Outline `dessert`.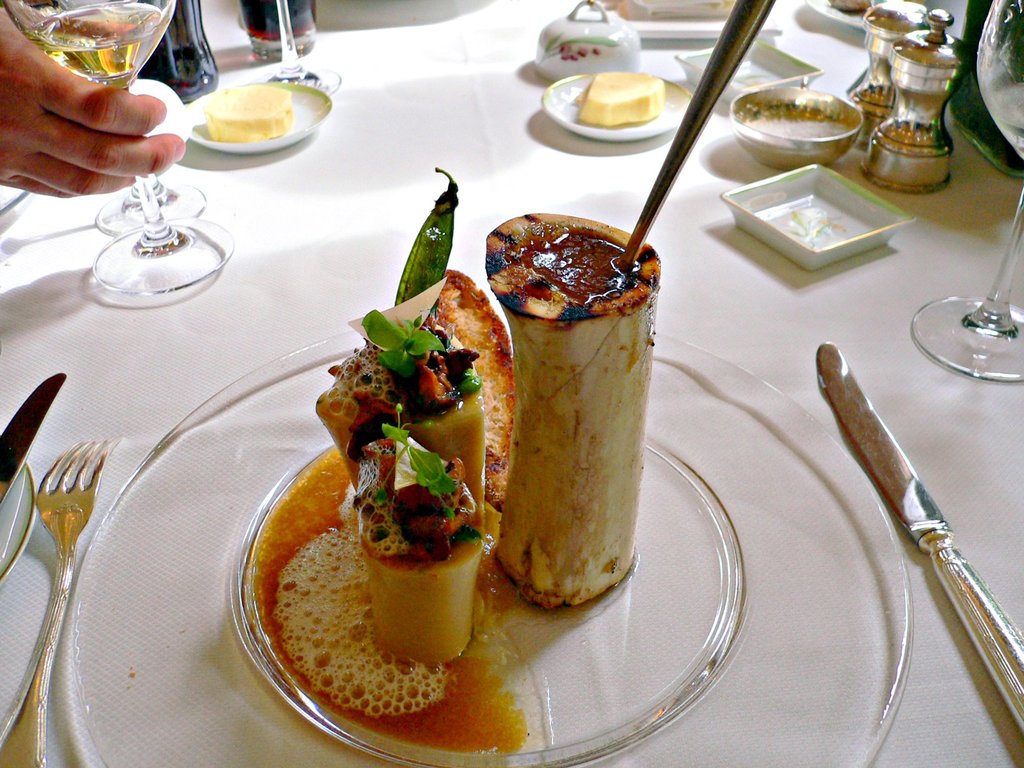
Outline: bbox(577, 67, 664, 130).
